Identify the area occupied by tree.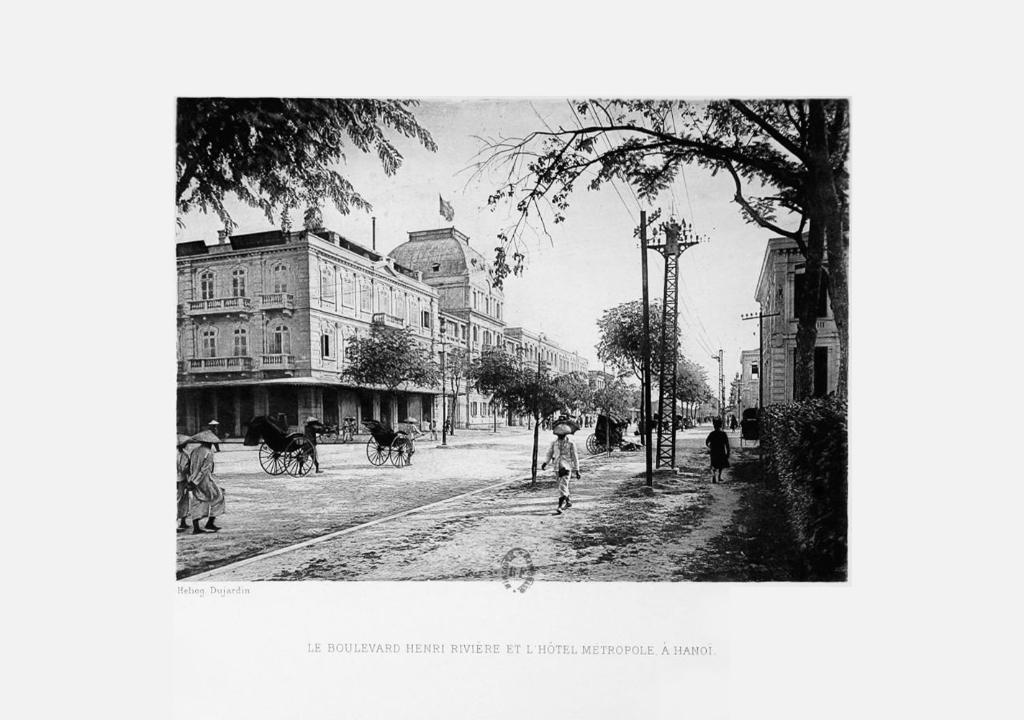
Area: (514, 62, 994, 381).
